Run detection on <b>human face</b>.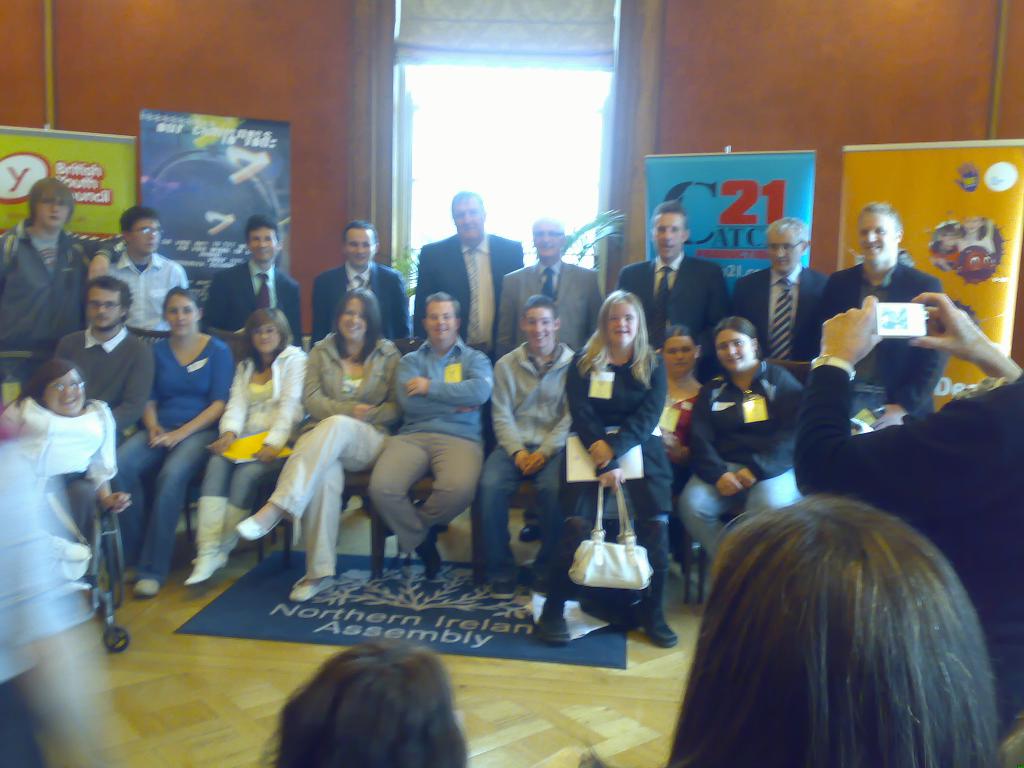
Result: pyautogui.locateOnScreen(662, 335, 694, 379).
